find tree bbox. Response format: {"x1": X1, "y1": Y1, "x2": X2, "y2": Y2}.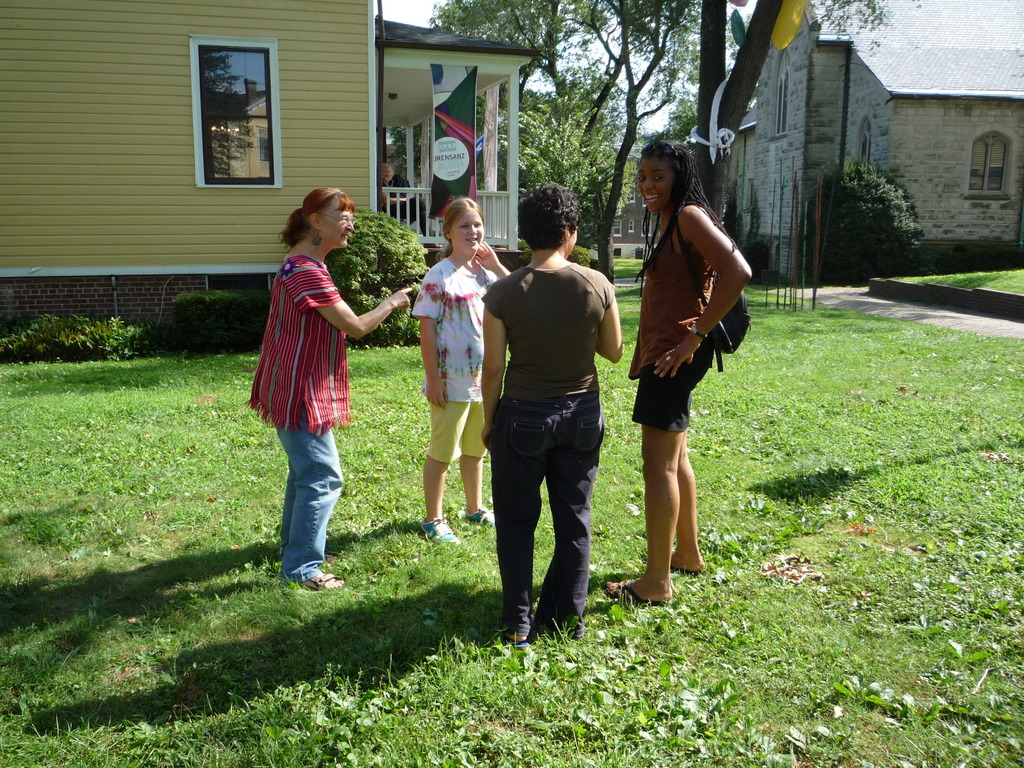
{"x1": 801, "y1": 151, "x2": 918, "y2": 271}.
